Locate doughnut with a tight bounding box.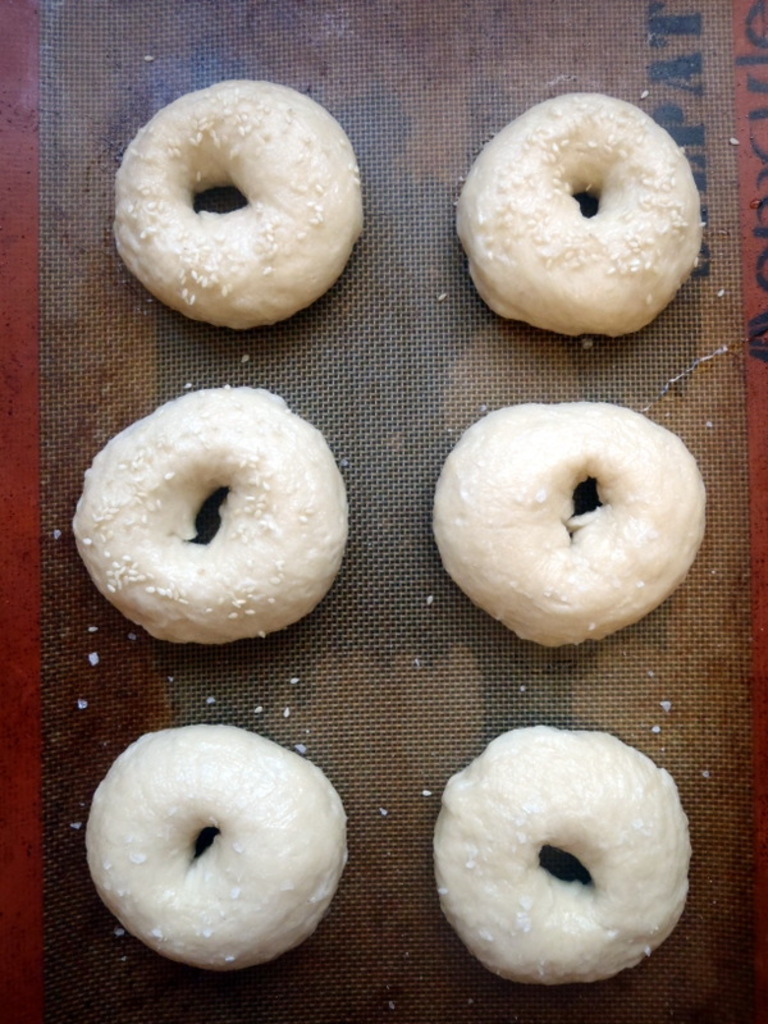
rect(454, 88, 703, 338).
